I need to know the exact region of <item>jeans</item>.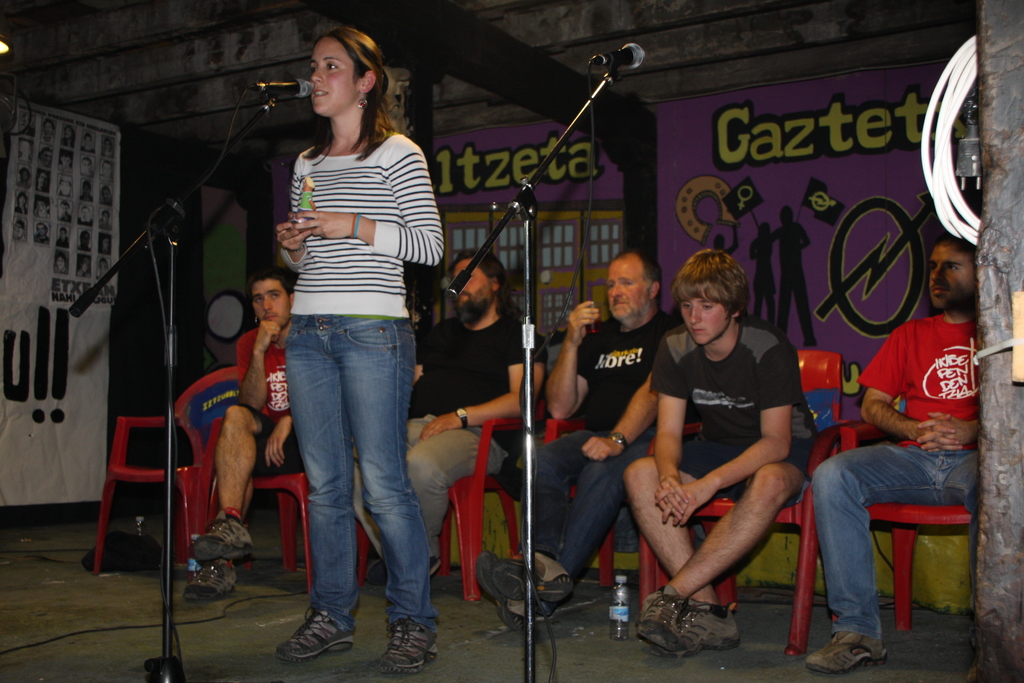
Region: <bbox>518, 426, 657, 614</bbox>.
